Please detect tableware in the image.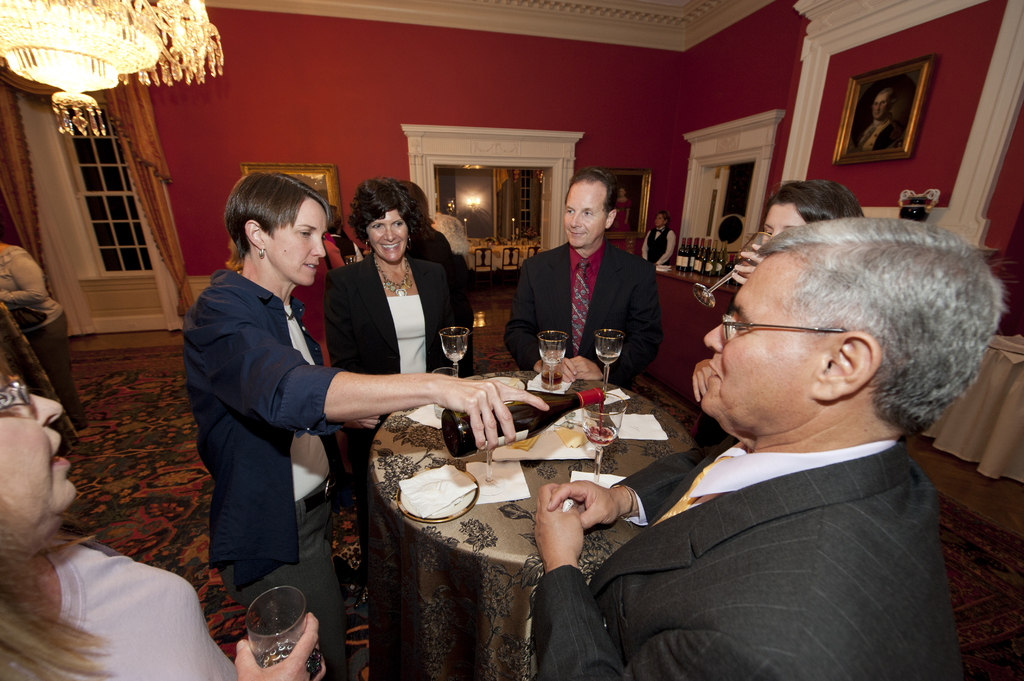
bbox=(228, 591, 297, 671).
